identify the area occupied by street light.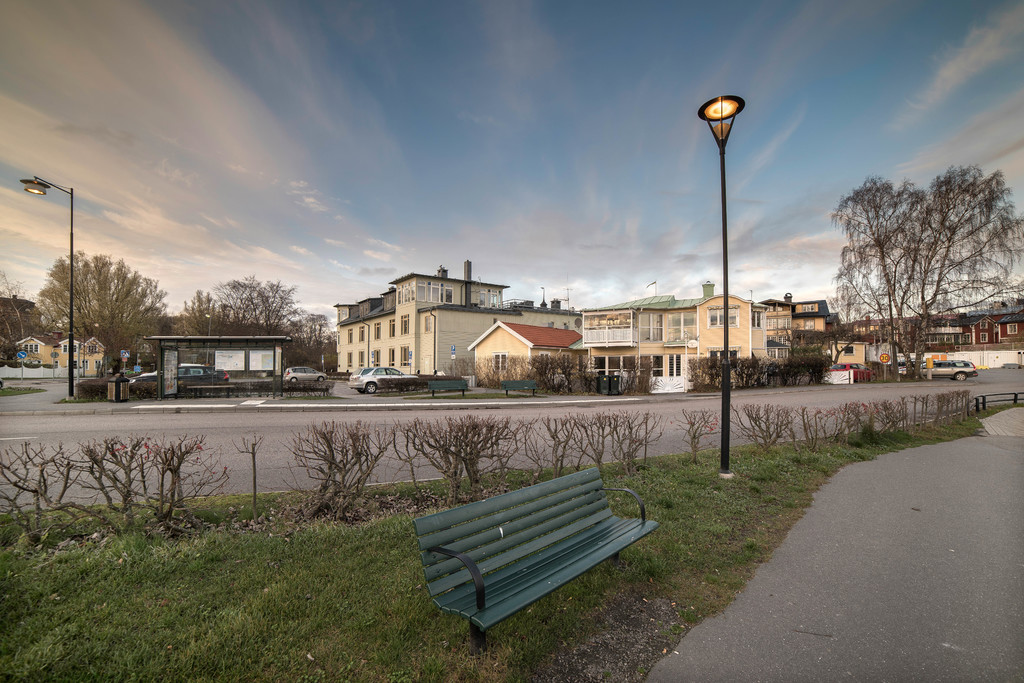
Area: x1=631 y1=82 x2=819 y2=442.
